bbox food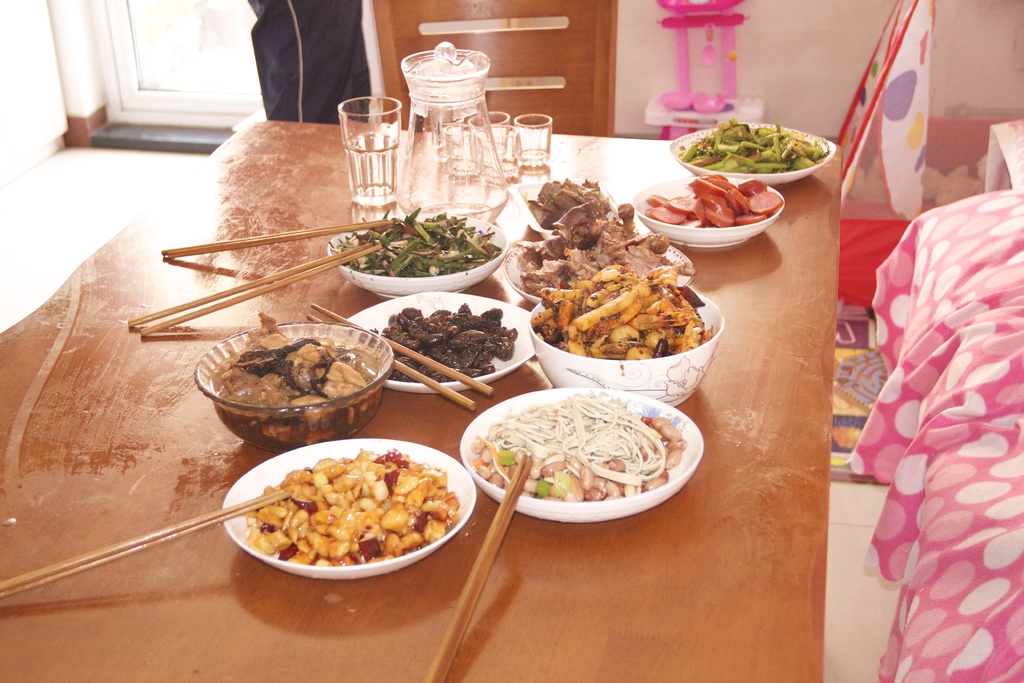
x1=368, y1=302, x2=516, y2=383
